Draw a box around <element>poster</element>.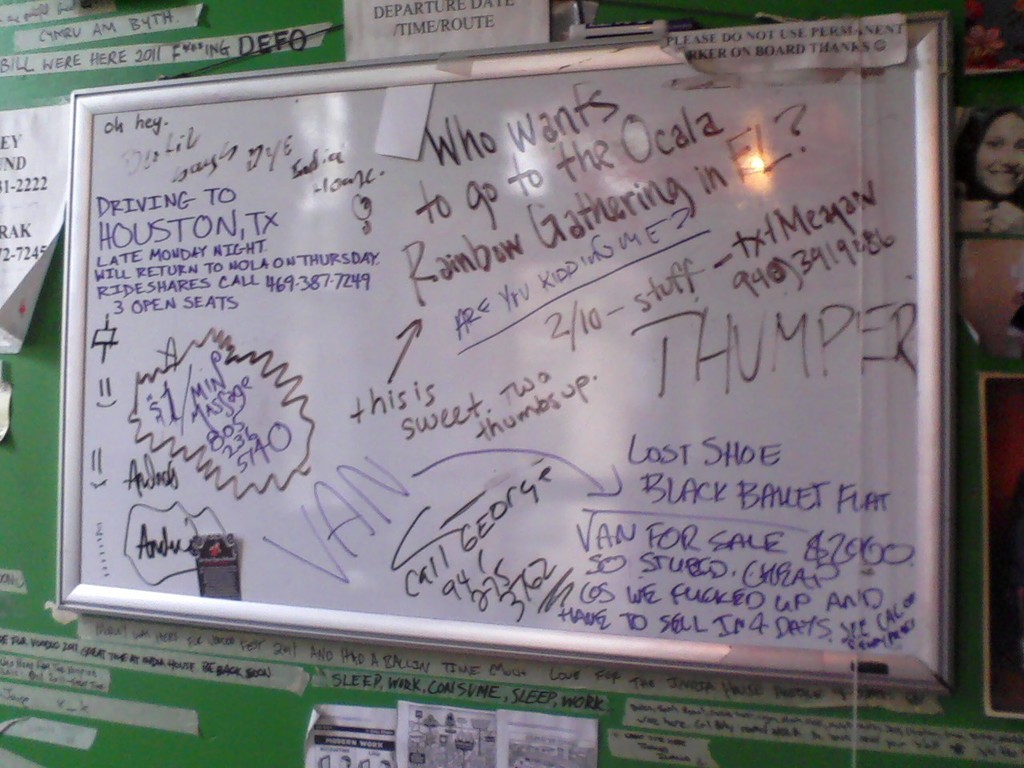
locate(951, 90, 1023, 241).
